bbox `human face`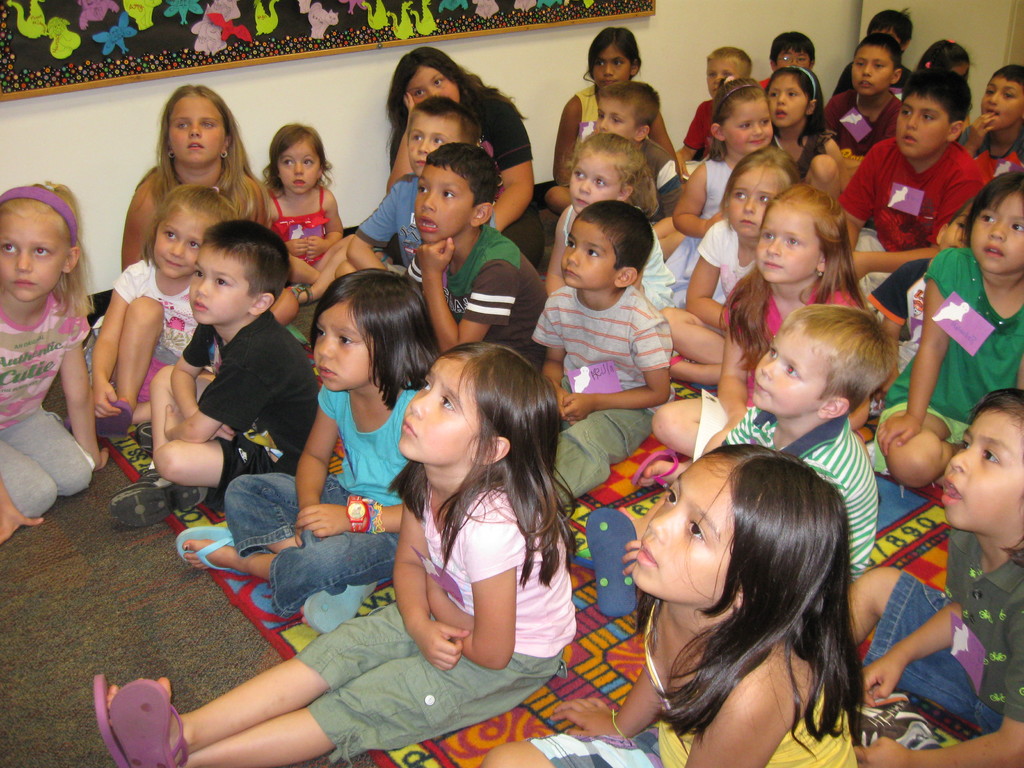
bbox=(401, 359, 480, 457)
